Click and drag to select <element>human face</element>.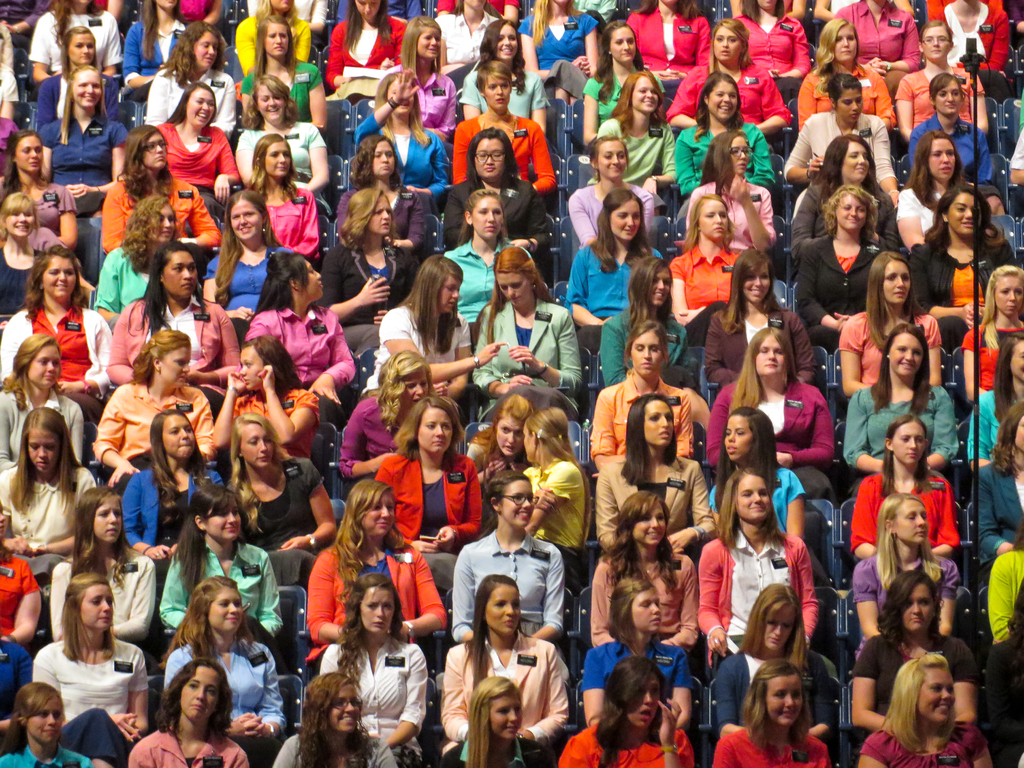
Selection: x1=6 y1=206 x2=35 y2=237.
